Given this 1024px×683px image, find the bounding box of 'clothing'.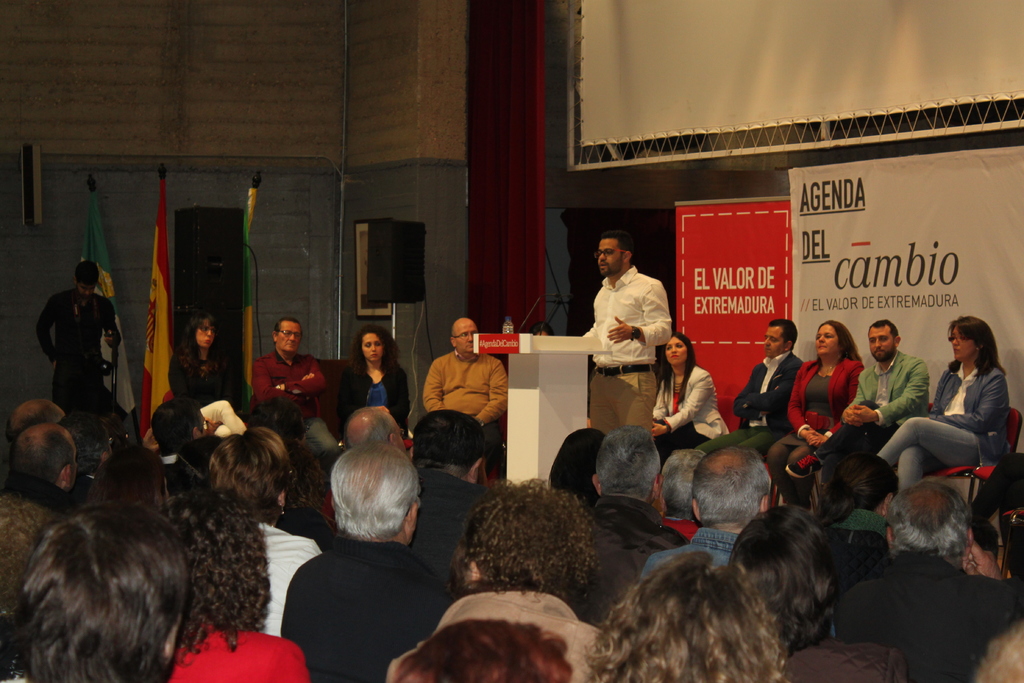
Rect(166, 617, 309, 682).
